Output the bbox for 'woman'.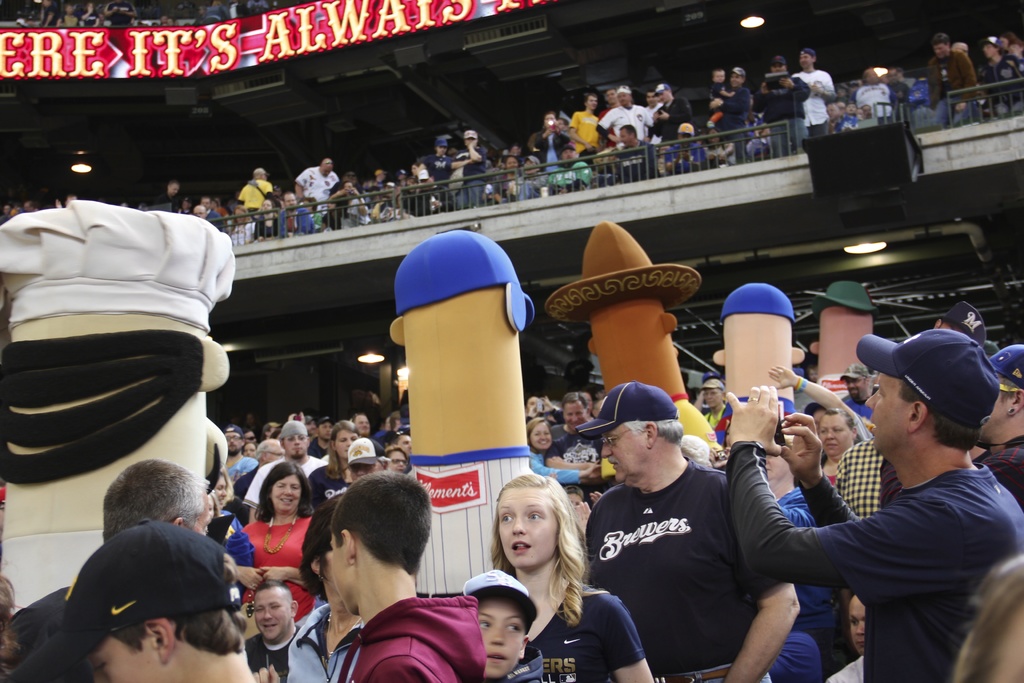
box(234, 461, 315, 625).
